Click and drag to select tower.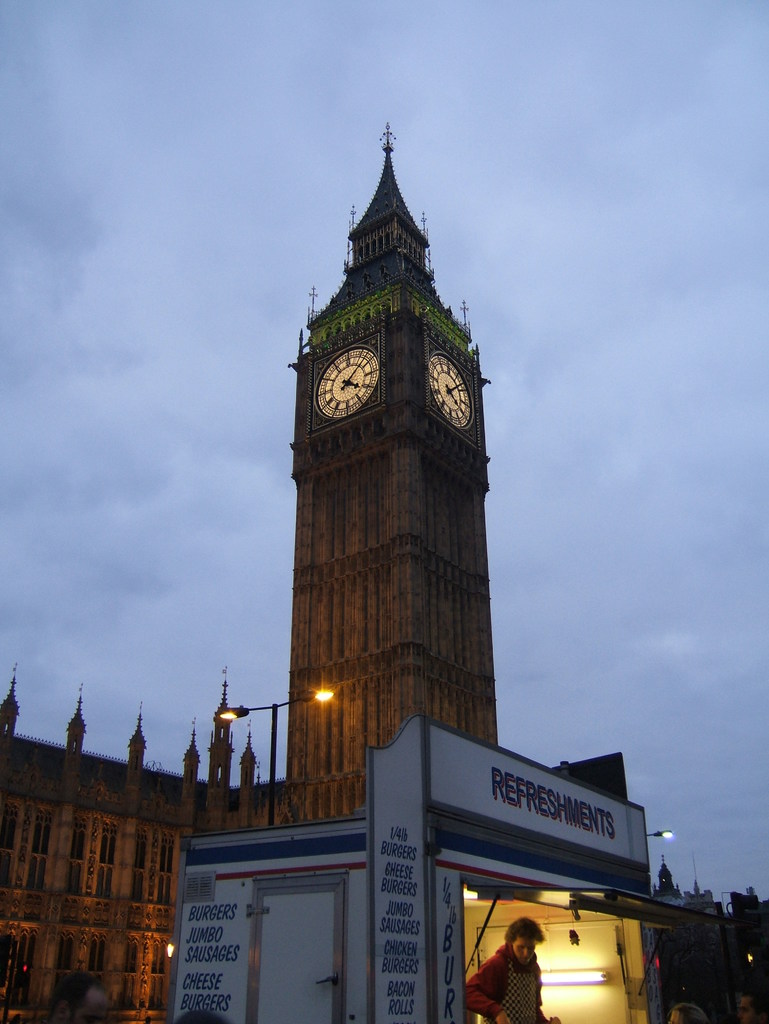
Selection: 272:86:528:827.
